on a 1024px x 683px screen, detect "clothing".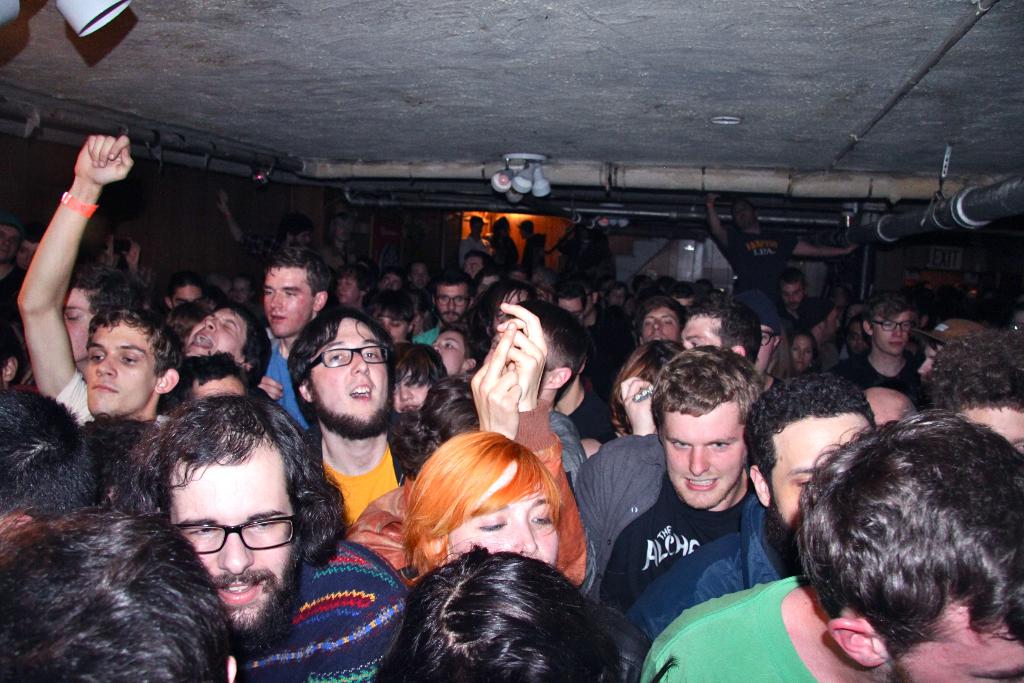
{"left": 63, "top": 375, "right": 168, "bottom": 425}.
